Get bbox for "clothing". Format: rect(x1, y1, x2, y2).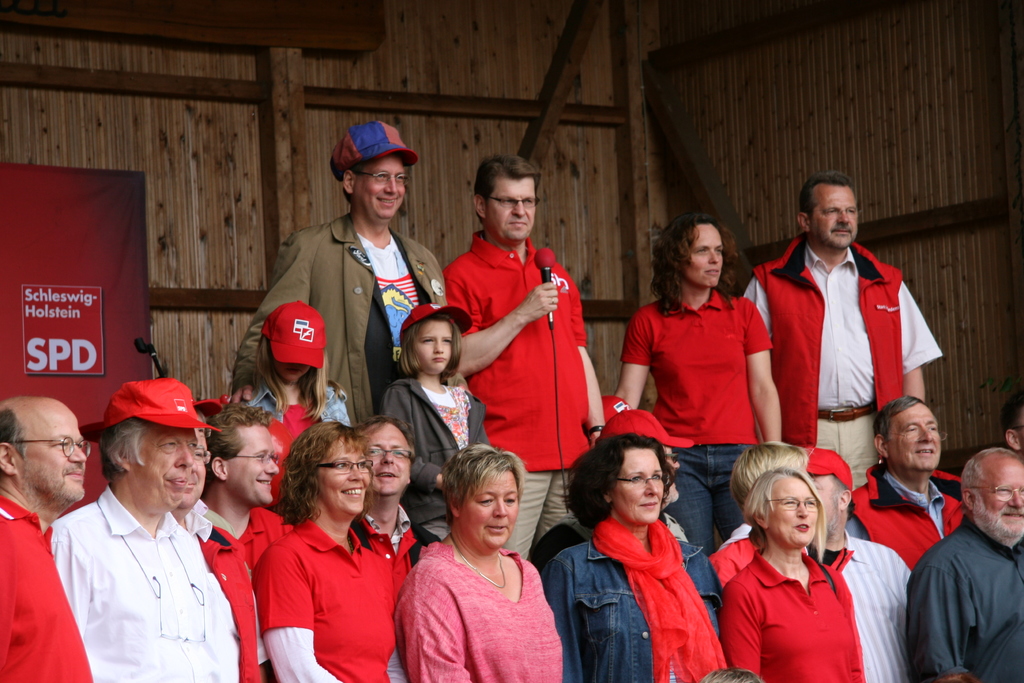
rect(544, 500, 743, 682).
